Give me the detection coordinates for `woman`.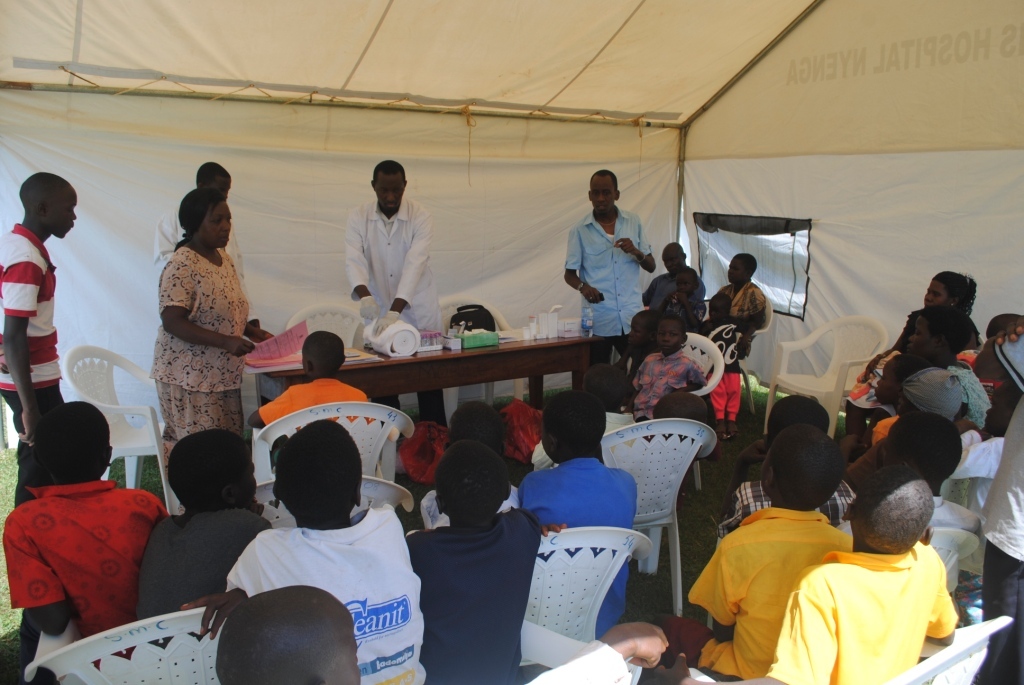
left=136, top=185, right=256, bottom=477.
